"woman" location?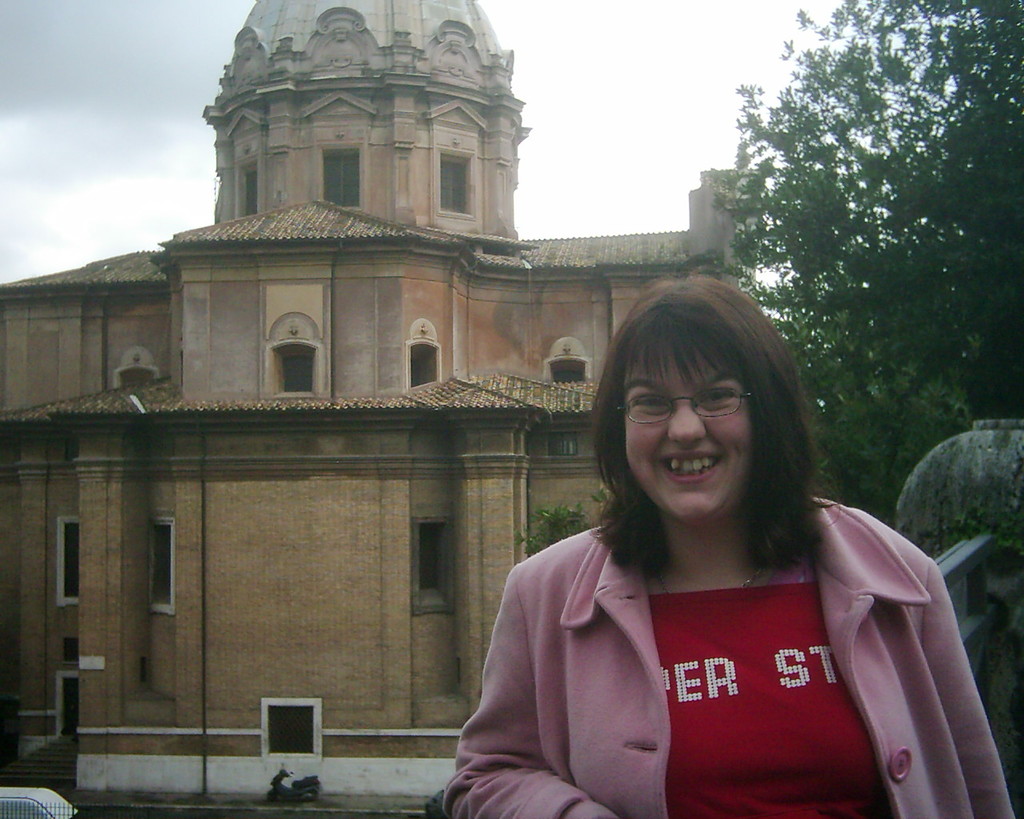
[438,286,950,818]
